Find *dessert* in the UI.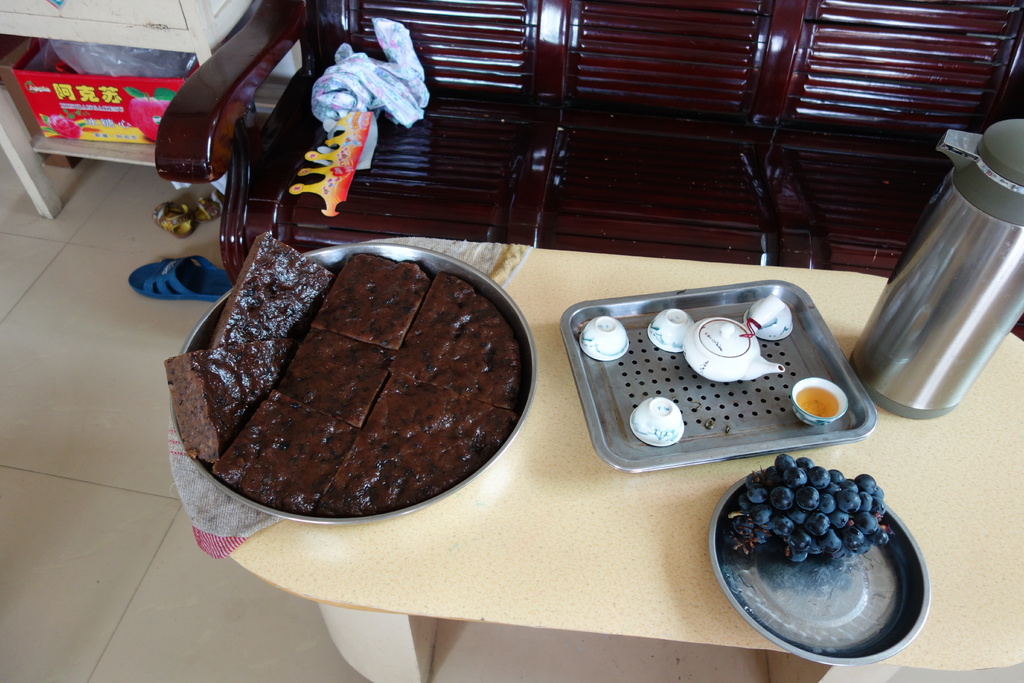
UI element at [x1=687, y1=315, x2=773, y2=380].
